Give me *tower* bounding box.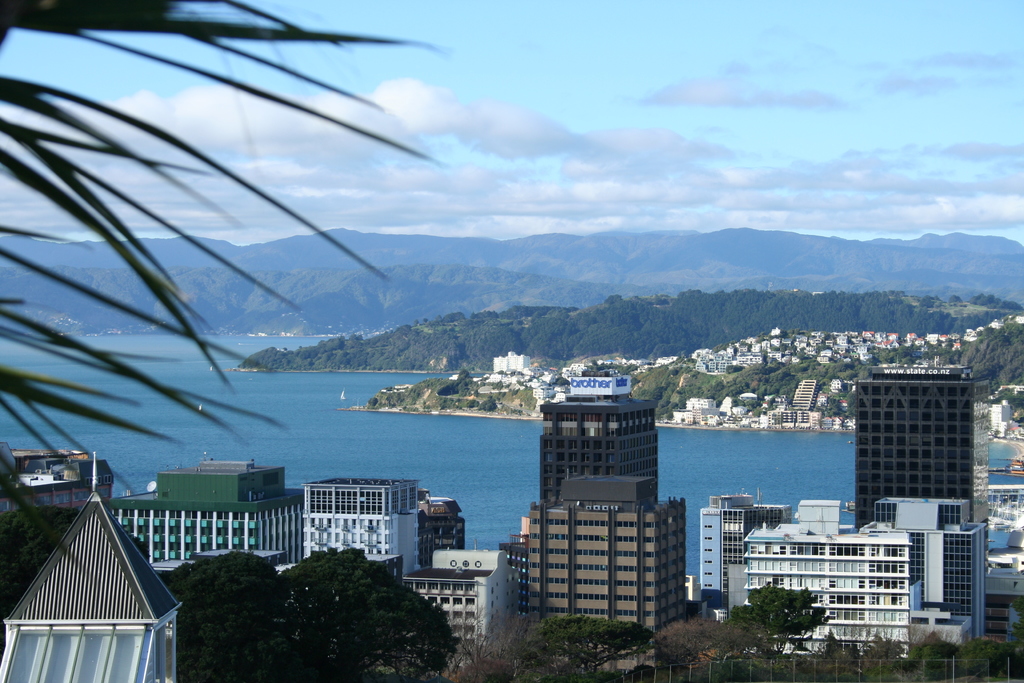
835/361/979/534.
